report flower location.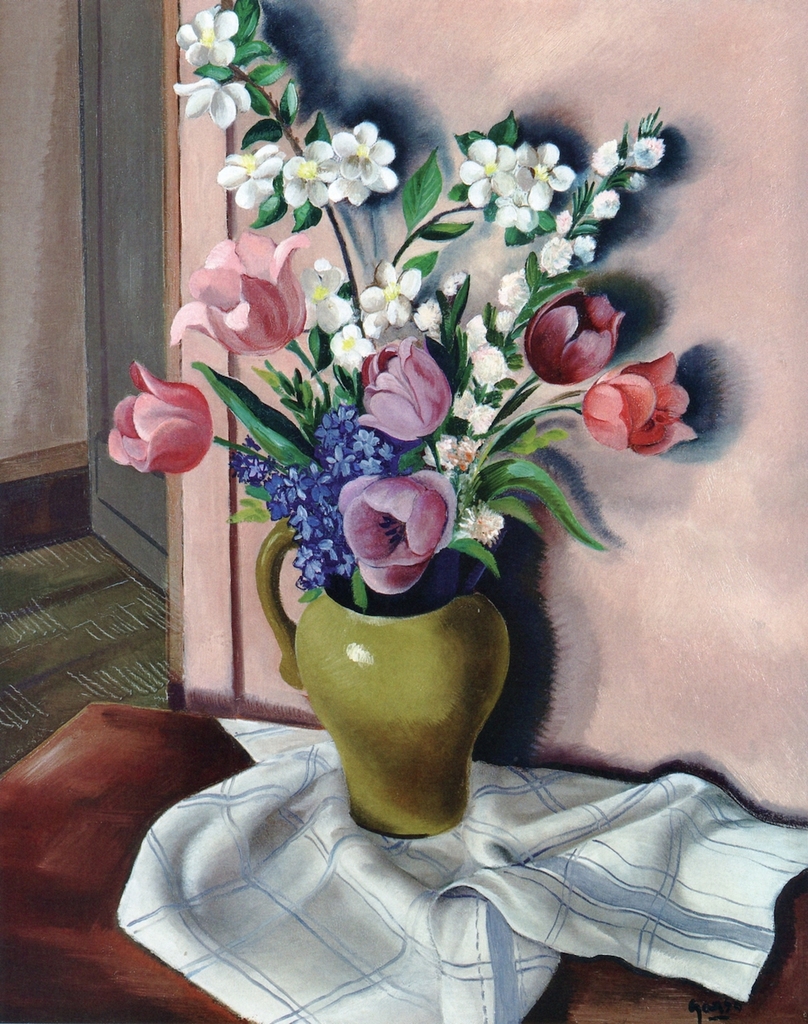
Report: bbox=(169, 66, 271, 134).
